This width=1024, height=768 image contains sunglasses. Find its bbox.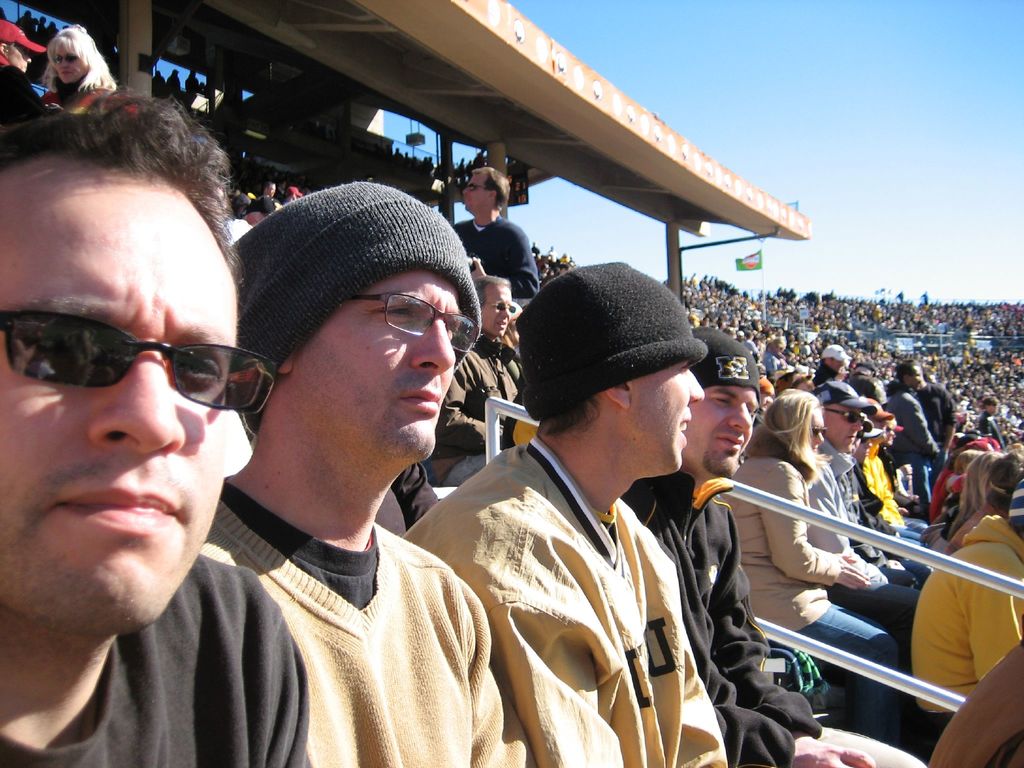
detection(813, 426, 828, 436).
